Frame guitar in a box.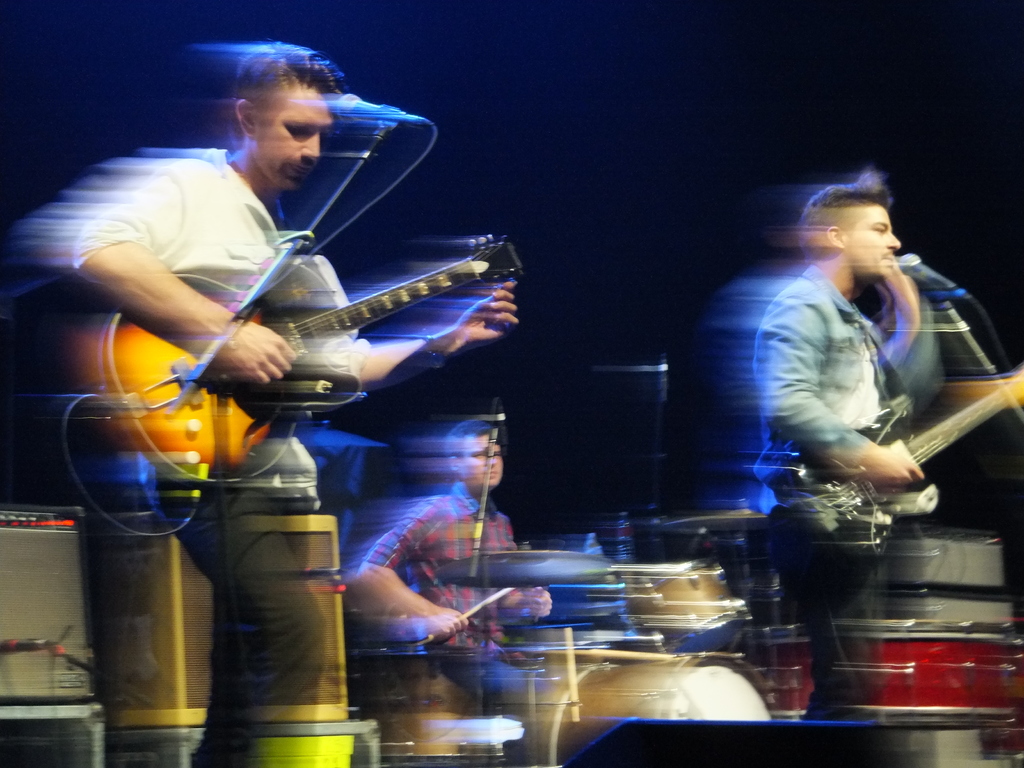
(left=759, top=353, right=1022, bottom=566).
